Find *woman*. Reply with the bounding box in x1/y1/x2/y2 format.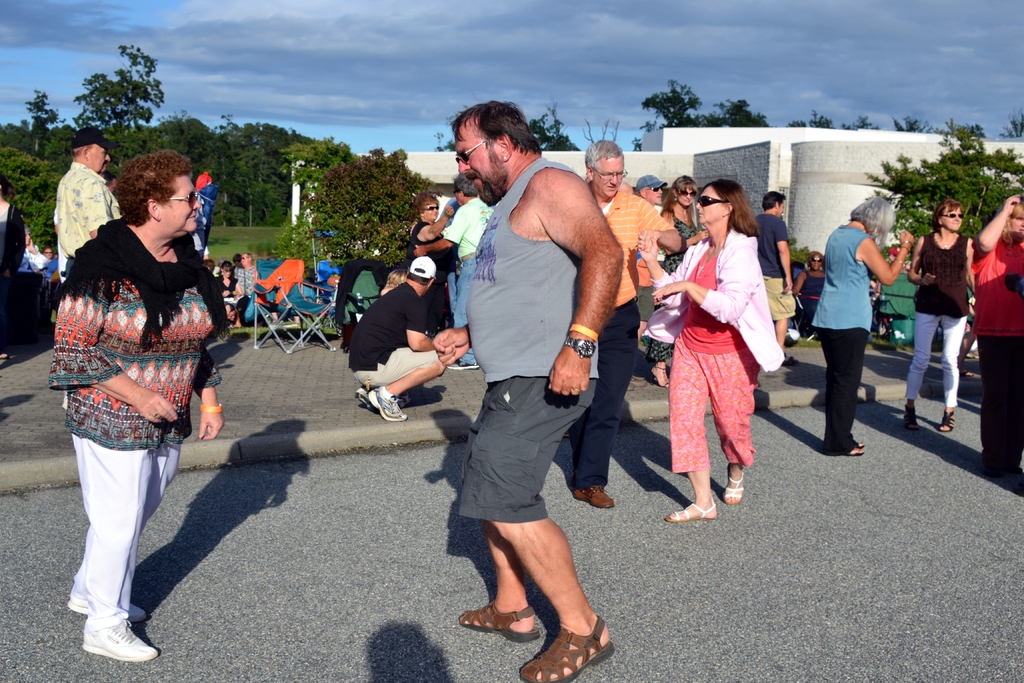
405/190/452/278.
